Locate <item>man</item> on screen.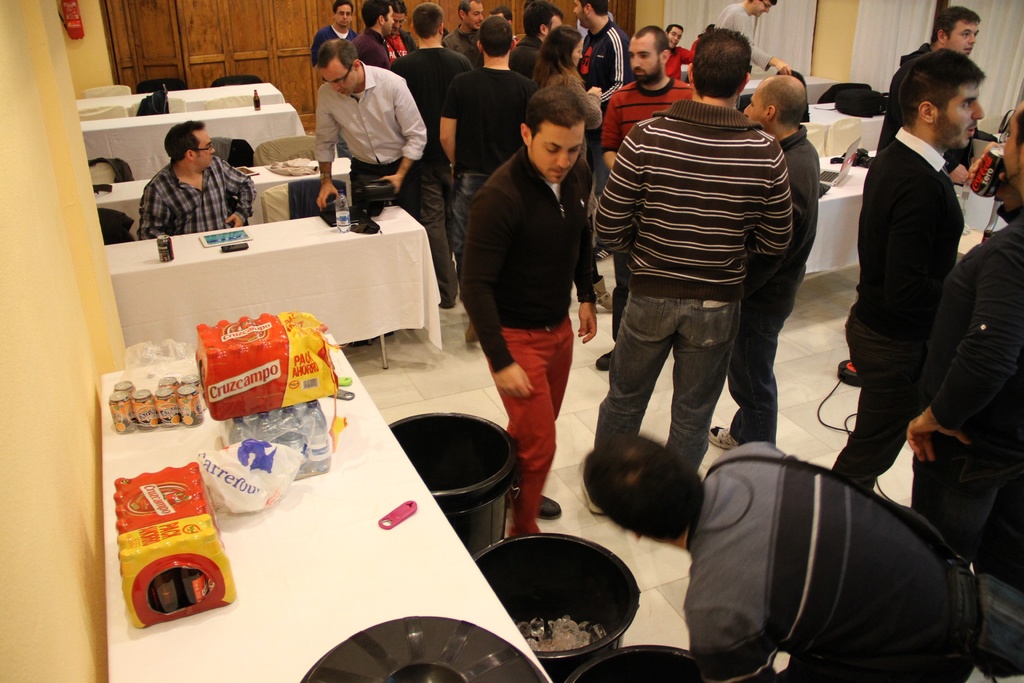
On screen at 706:75:824:452.
